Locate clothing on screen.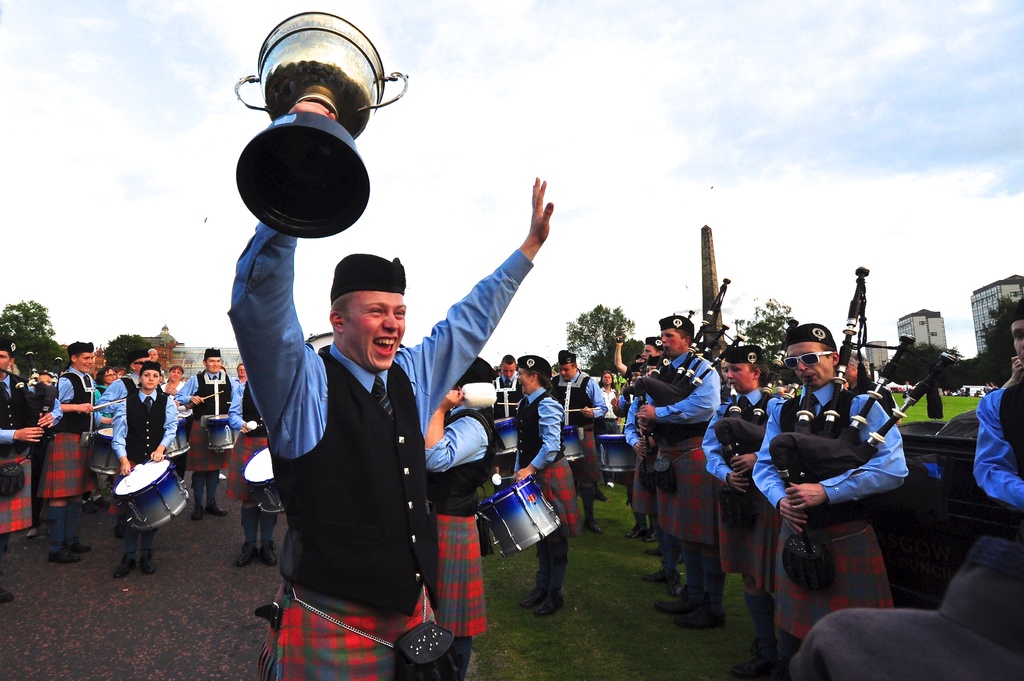
On screen at [422, 408, 499, 680].
